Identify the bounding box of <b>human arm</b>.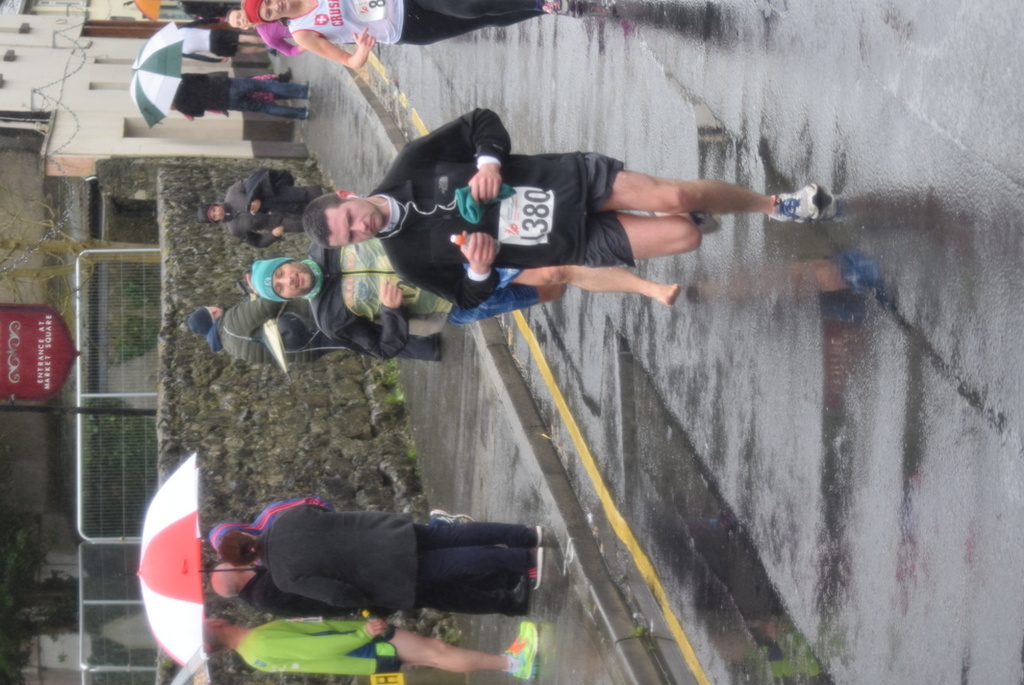
183:13:226:26.
